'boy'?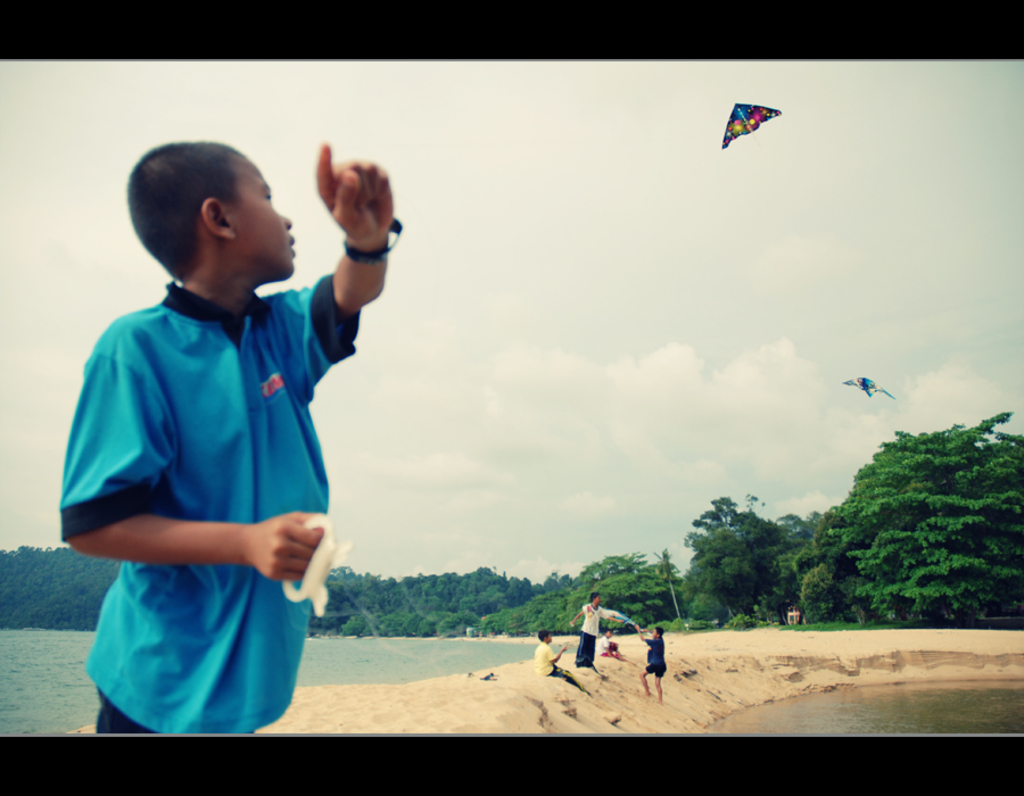
crop(636, 624, 666, 706)
